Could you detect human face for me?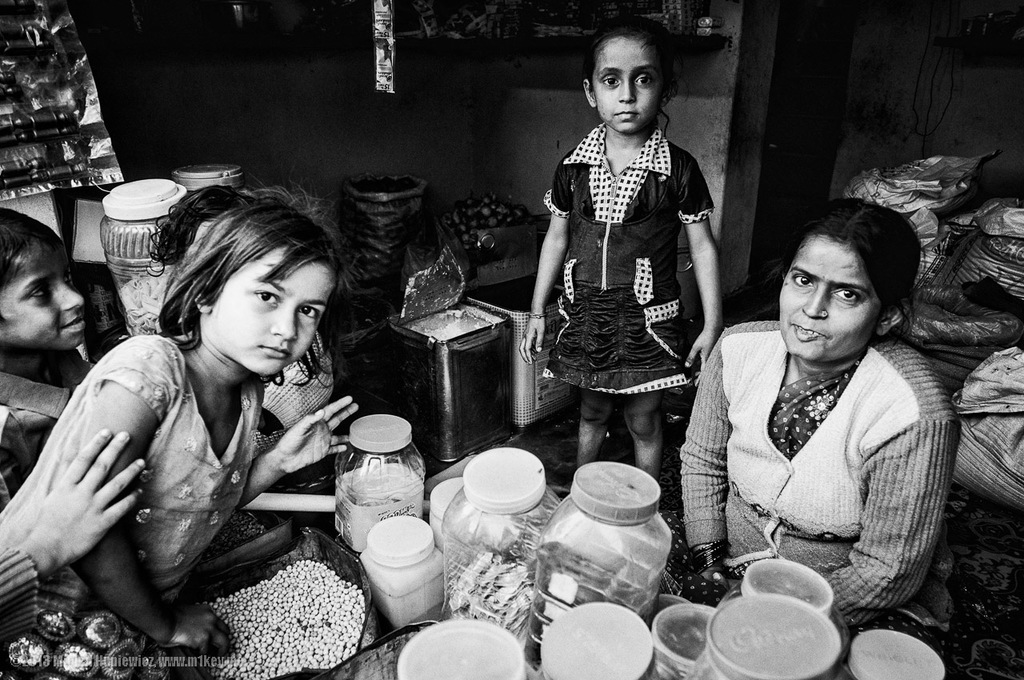
Detection result: bbox(593, 27, 661, 133).
